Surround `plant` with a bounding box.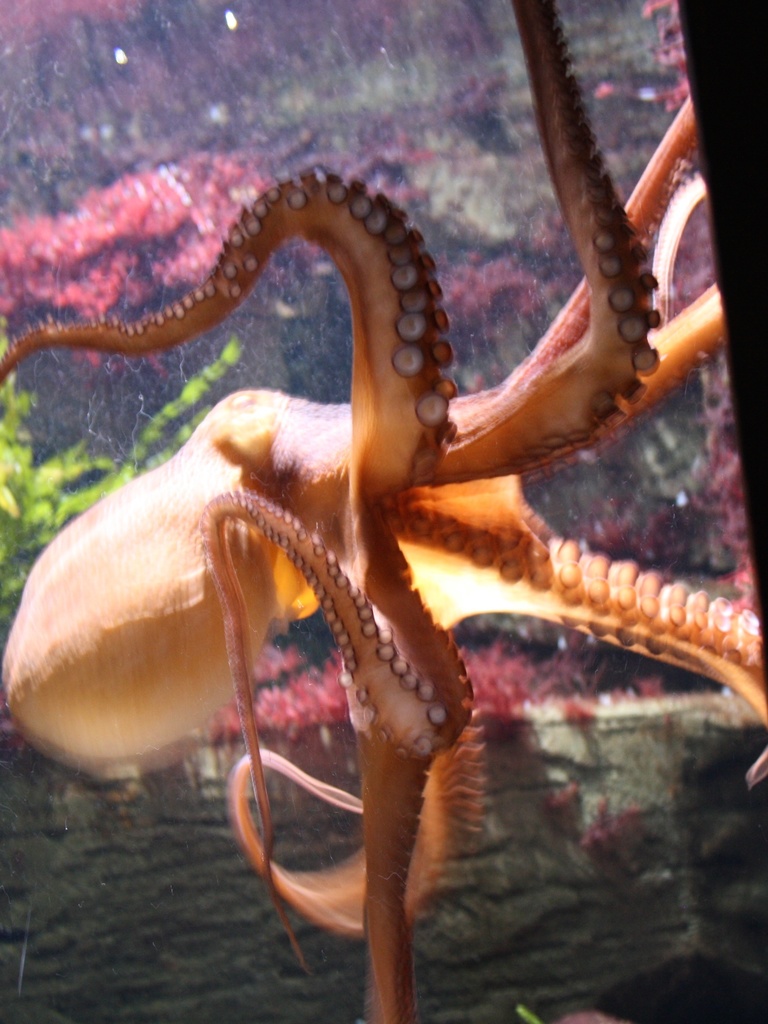
x1=0, y1=314, x2=240, y2=644.
